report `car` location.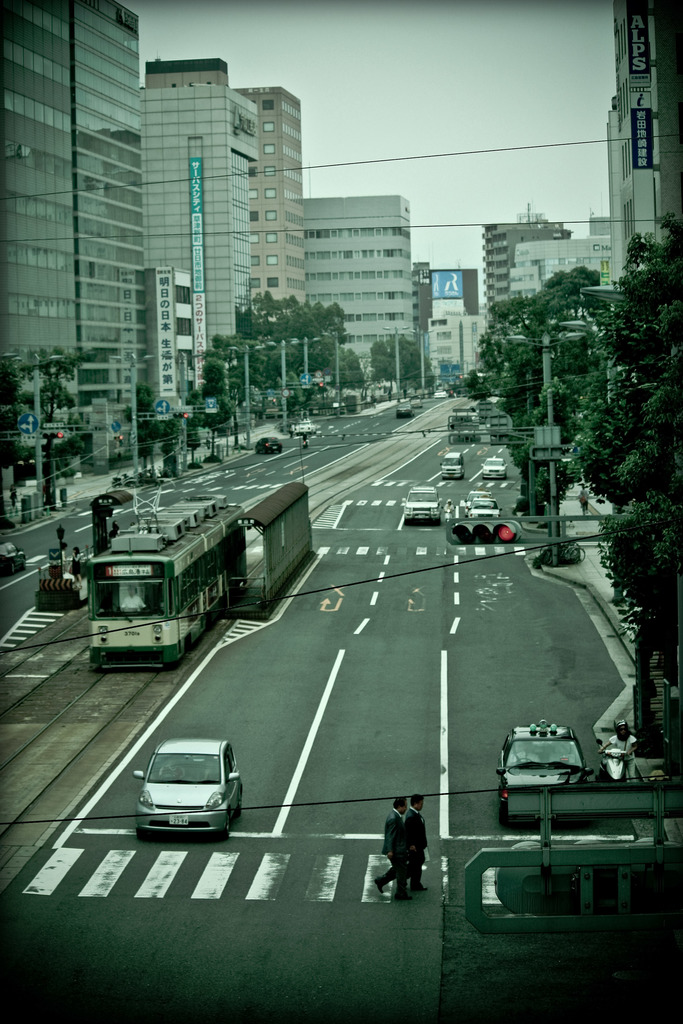
Report: (292, 420, 313, 438).
